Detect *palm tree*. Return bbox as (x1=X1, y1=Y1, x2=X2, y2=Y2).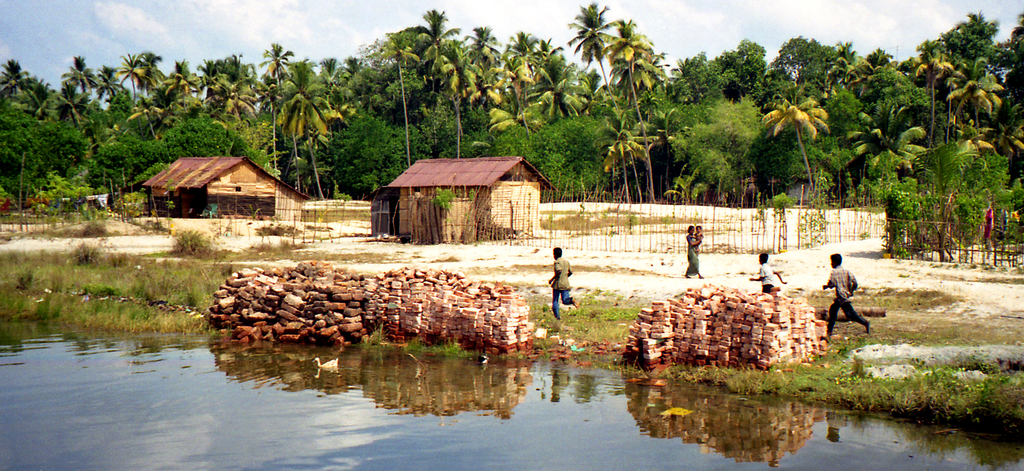
(x1=122, y1=41, x2=178, y2=162).
